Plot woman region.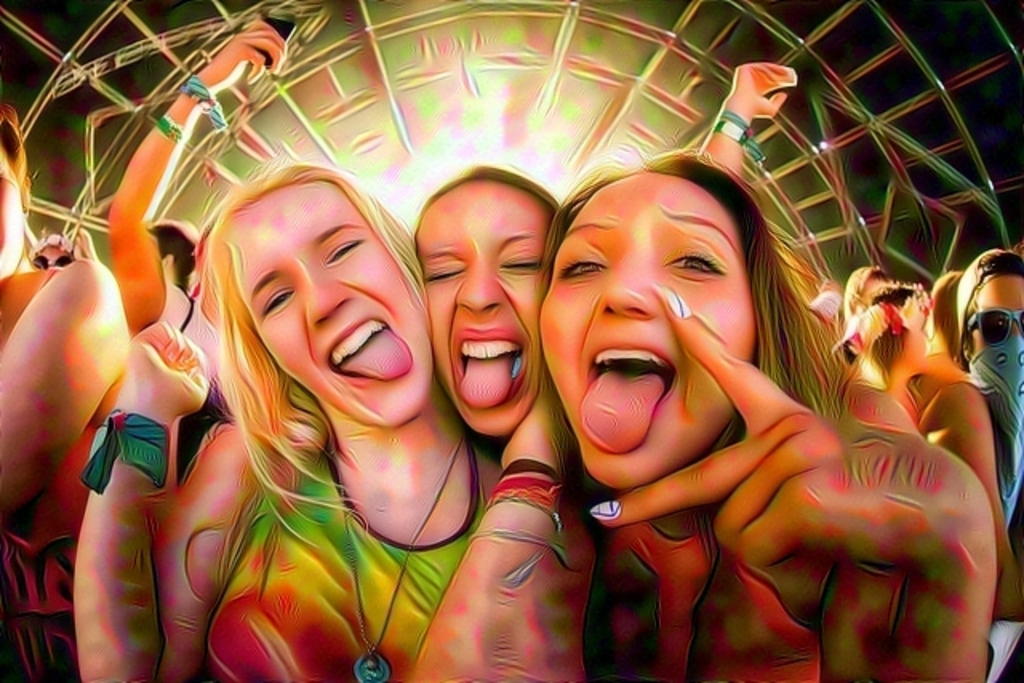
Plotted at l=98, t=101, r=597, b=672.
